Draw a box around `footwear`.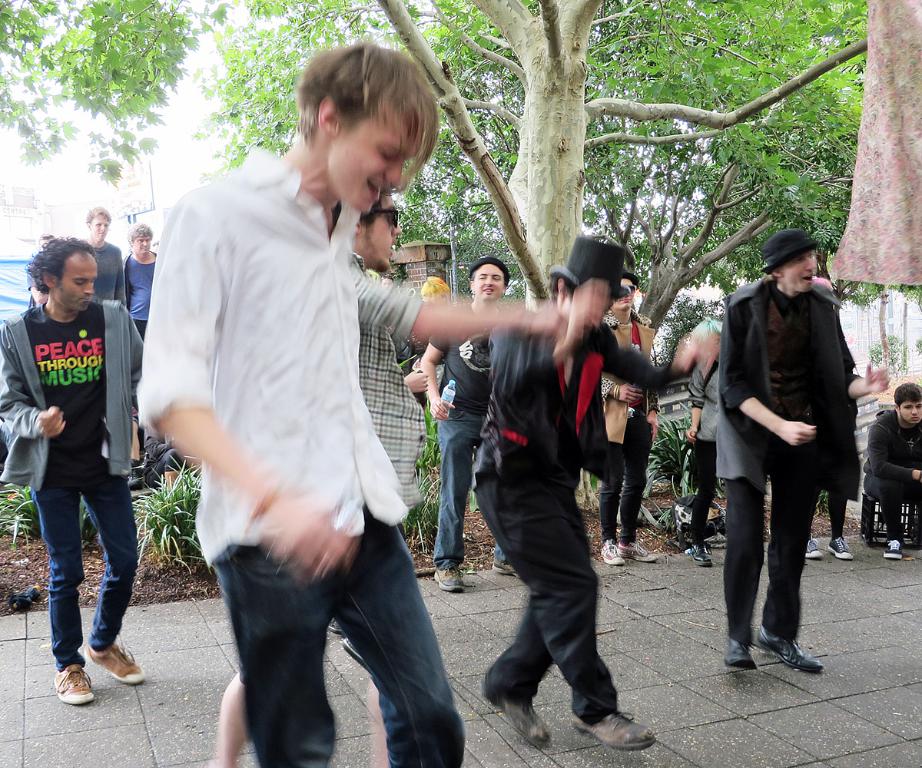
84 642 145 685.
